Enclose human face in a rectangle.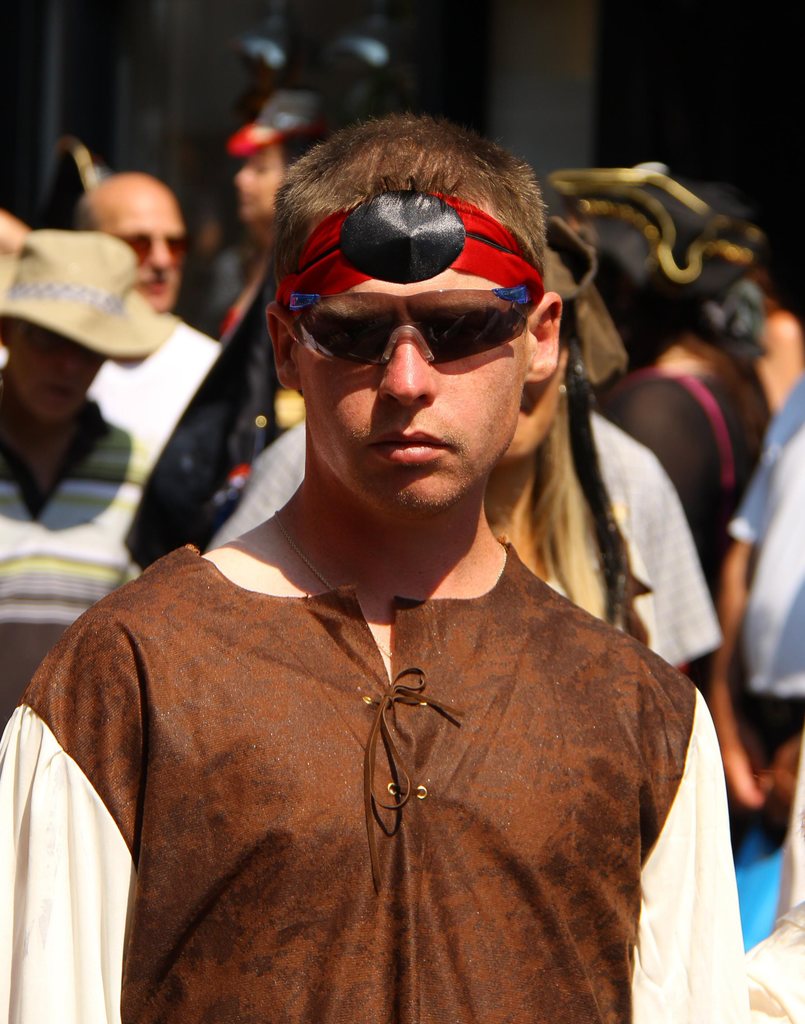
box=[496, 350, 566, 475].
